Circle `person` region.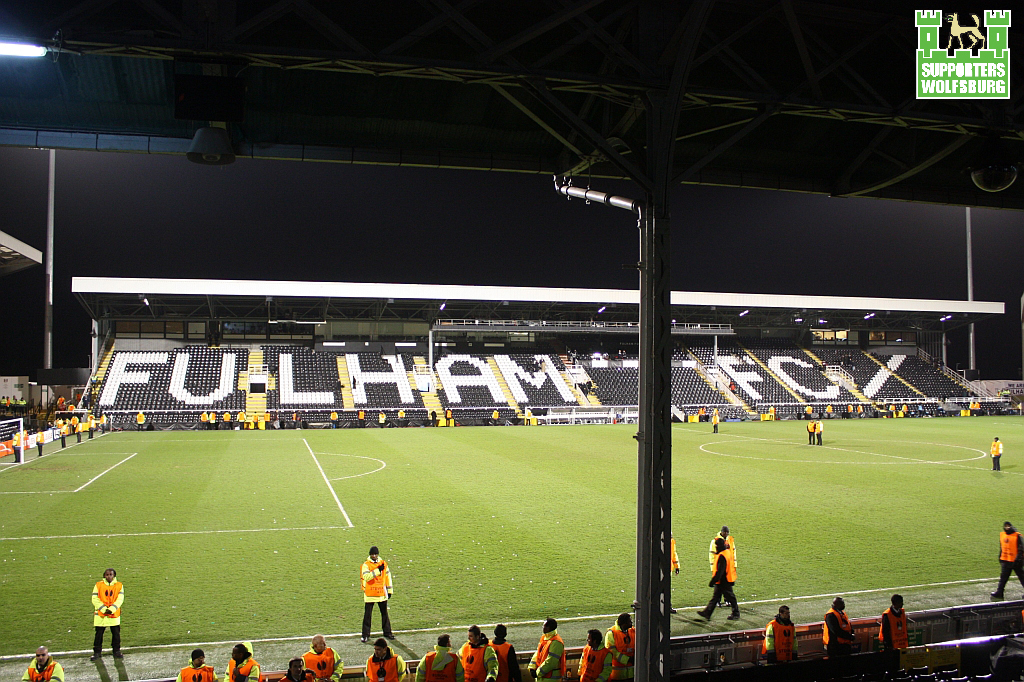
Region: box=[670, 528, 679, 606].
